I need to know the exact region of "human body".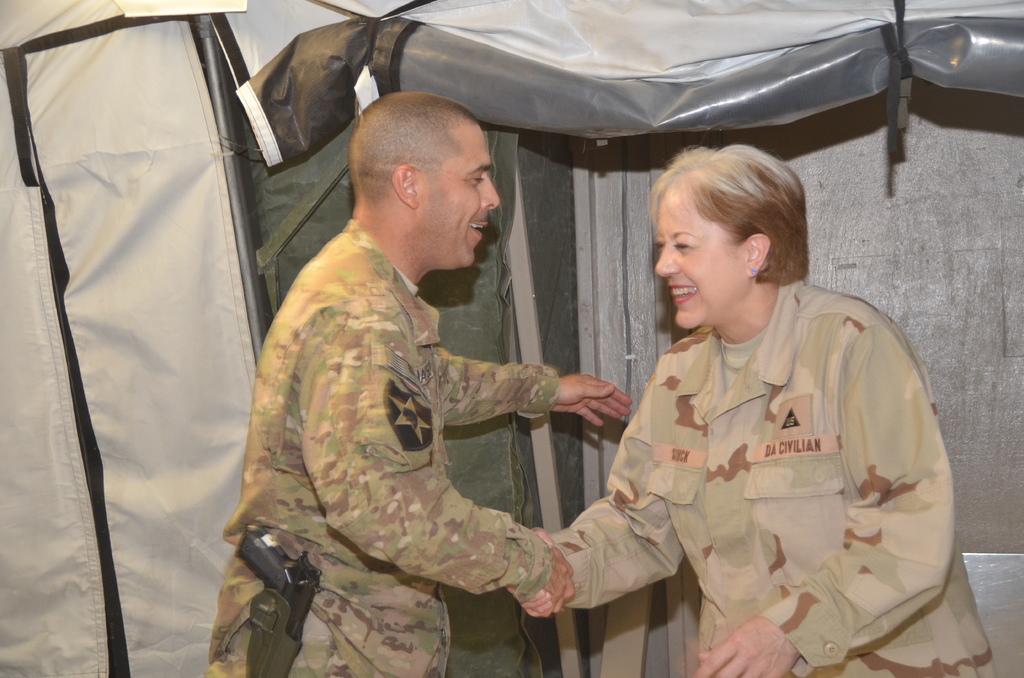
Region: 475,112,953,677.
